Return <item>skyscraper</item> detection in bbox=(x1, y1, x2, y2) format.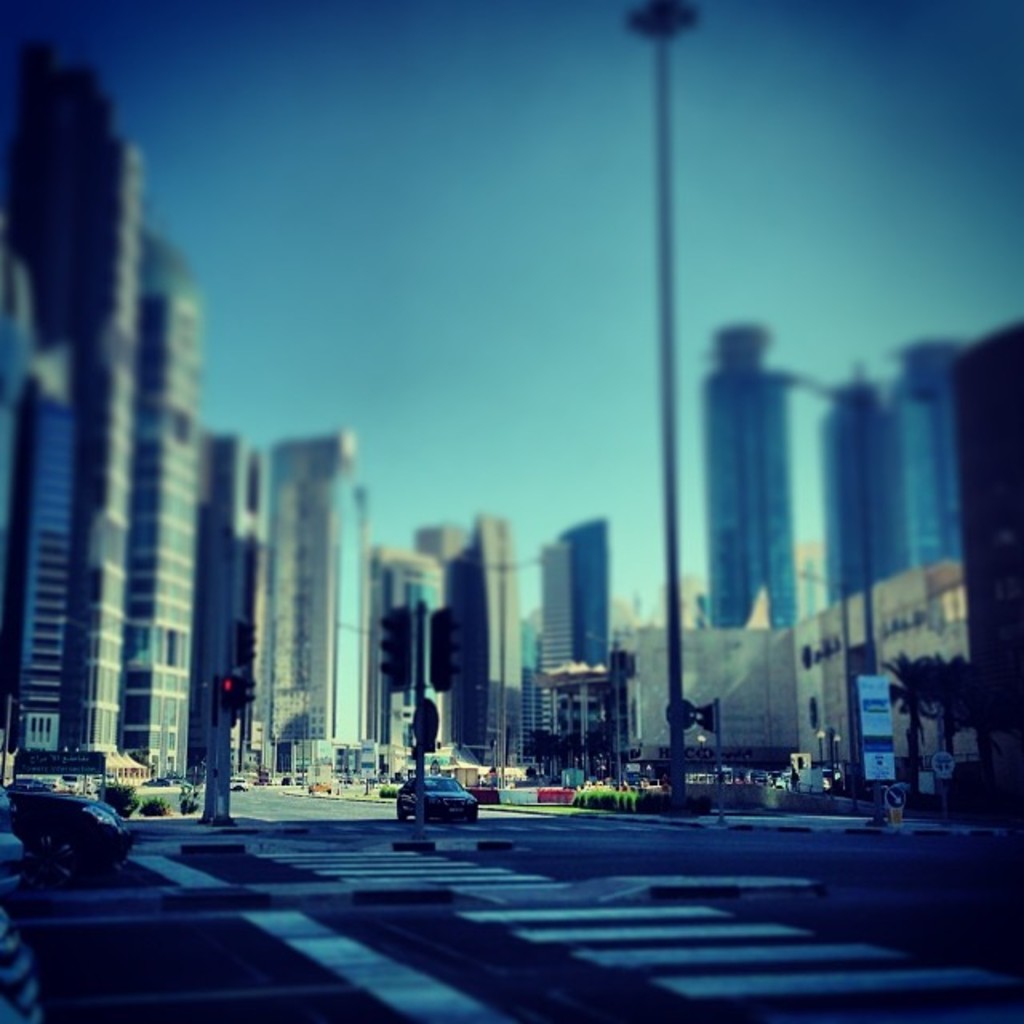
bbox=(2, 38, 144, 773).
